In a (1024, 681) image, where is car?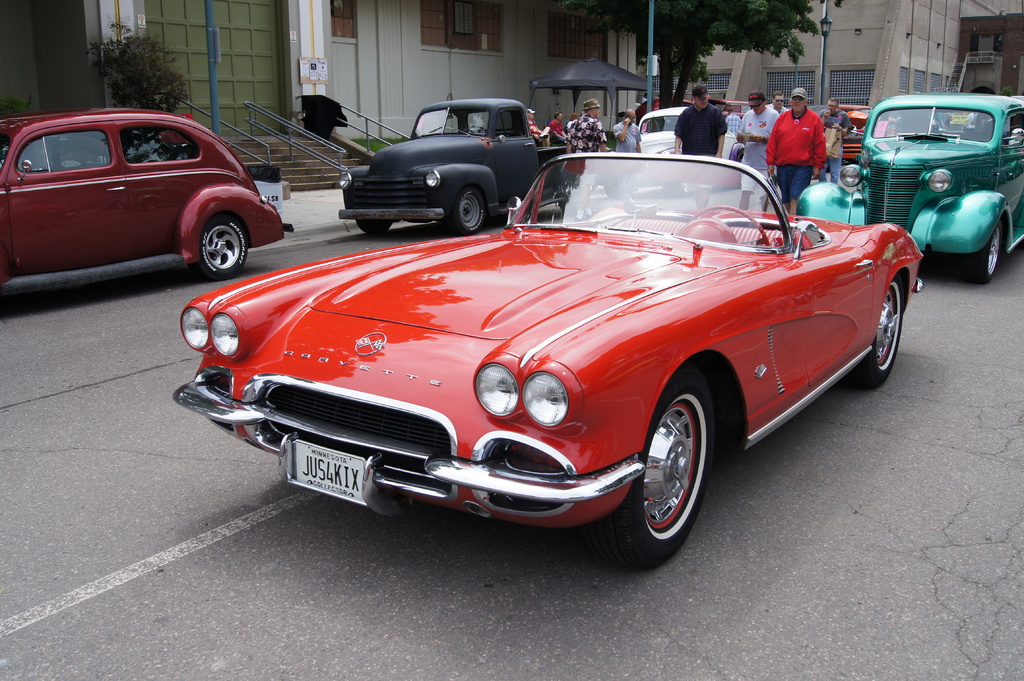
select_region(636, 108, 728, 187).
